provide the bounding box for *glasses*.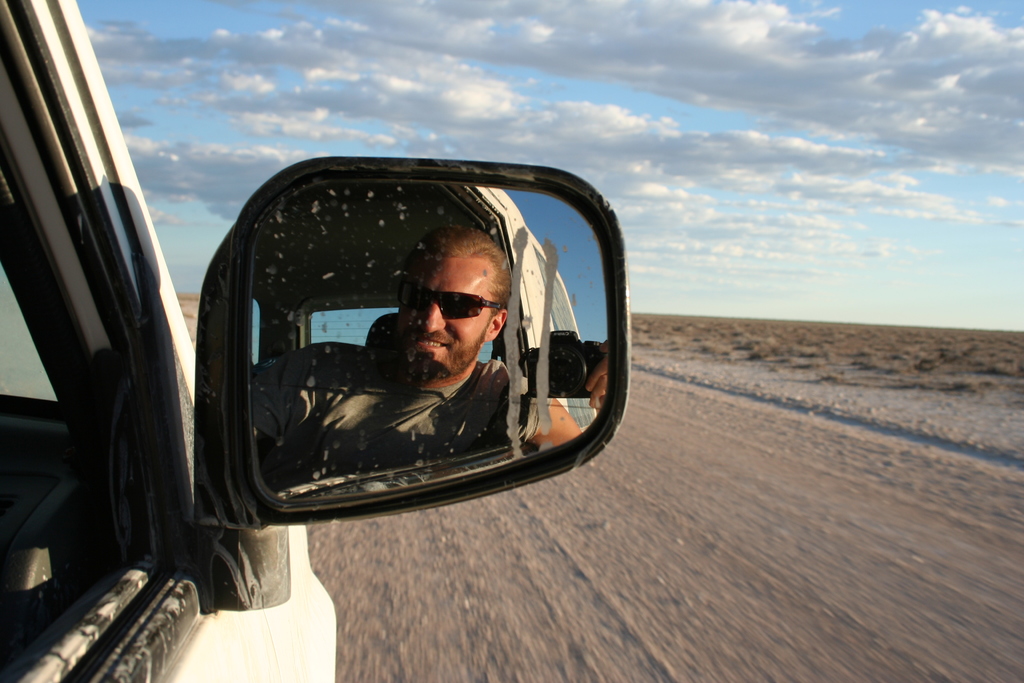
box=[392, 282, 508, 338].
